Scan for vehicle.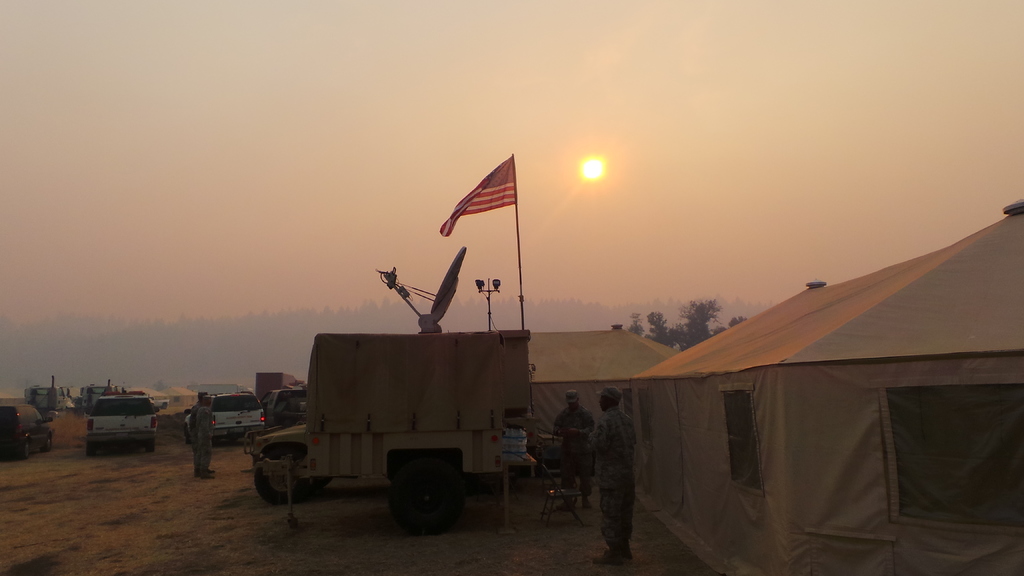
Scan result: 83,382,120,417.
